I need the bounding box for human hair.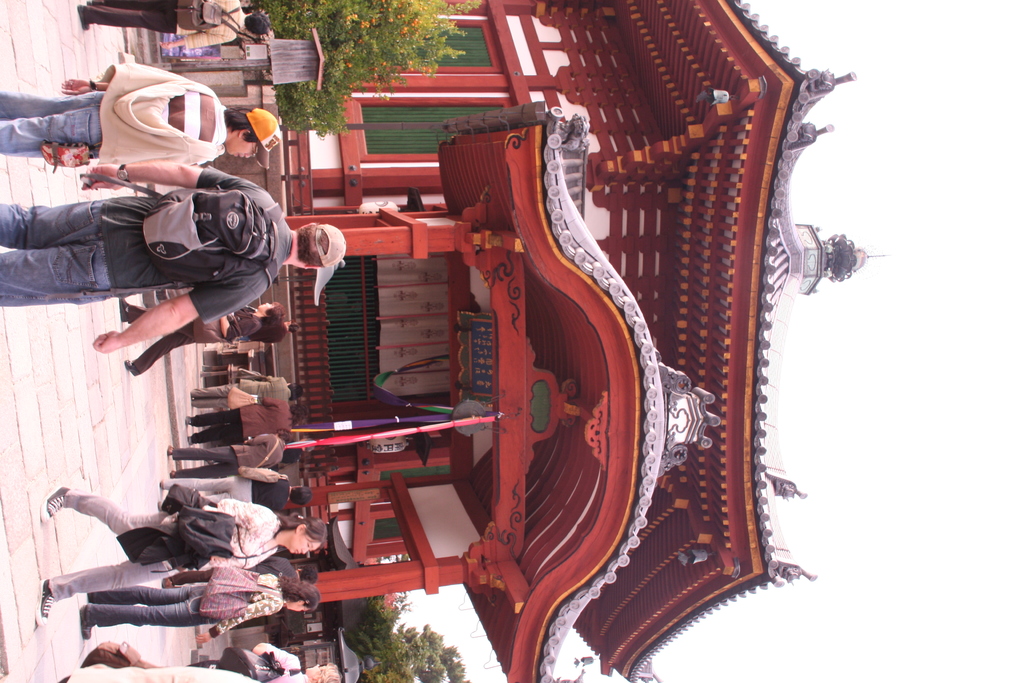
Here it is: rect(289, 486, 311, 506).
